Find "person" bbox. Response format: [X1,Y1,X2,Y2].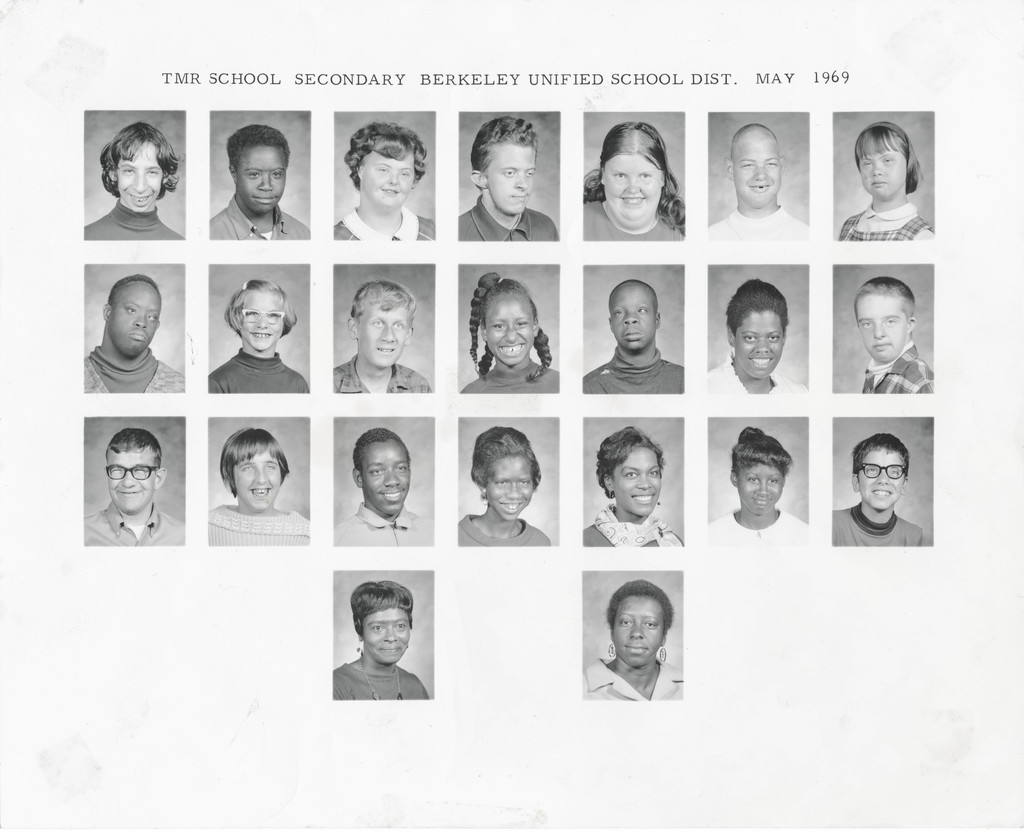
[85,275,185,394].
